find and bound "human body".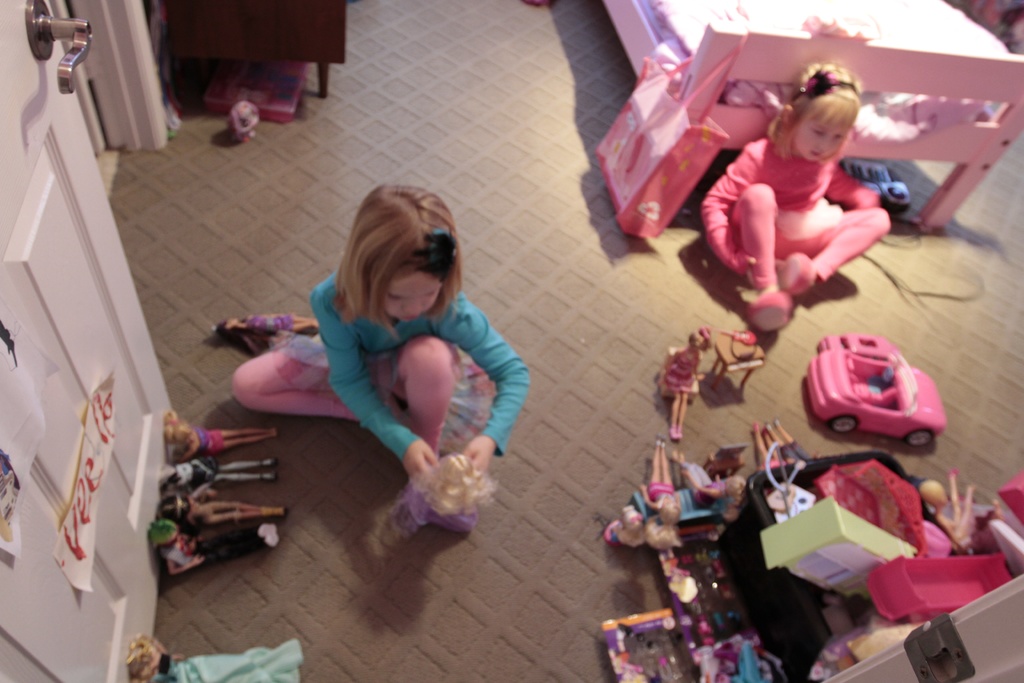
Bound: select_region(196, 215, 543, 573).
